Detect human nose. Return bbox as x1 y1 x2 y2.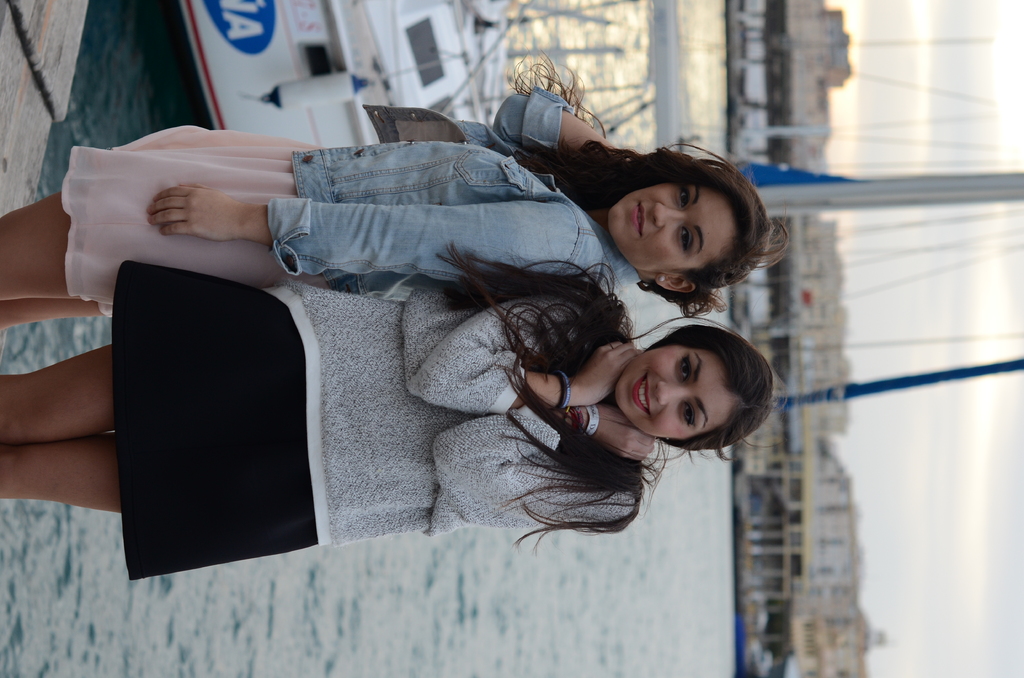
653 202 685 229.
